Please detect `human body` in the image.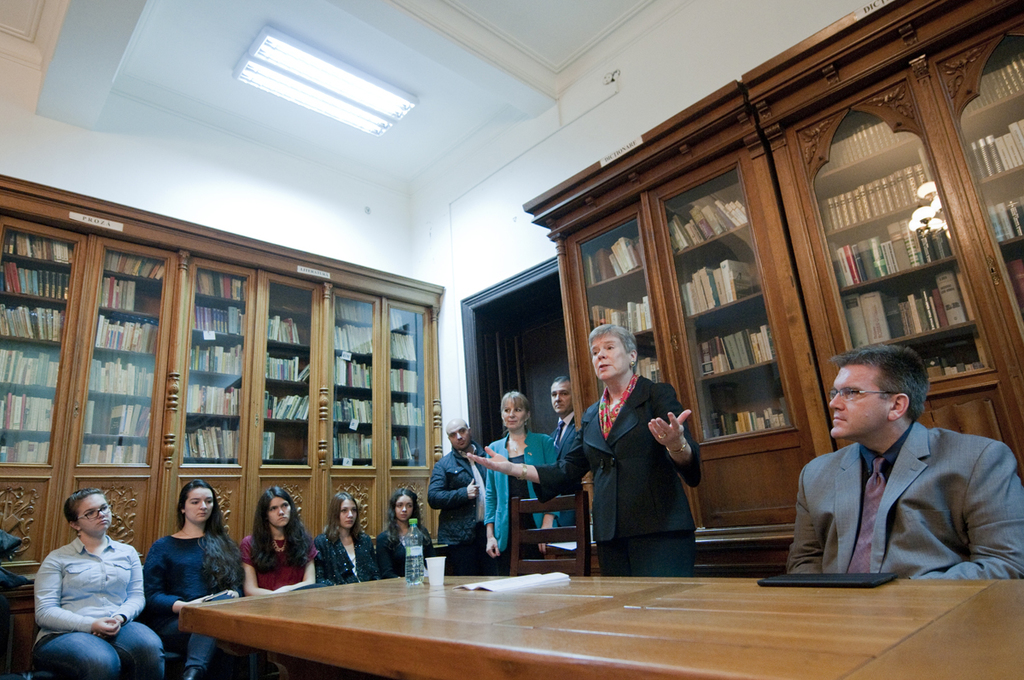
Rect(28, 501, 144, 673).
